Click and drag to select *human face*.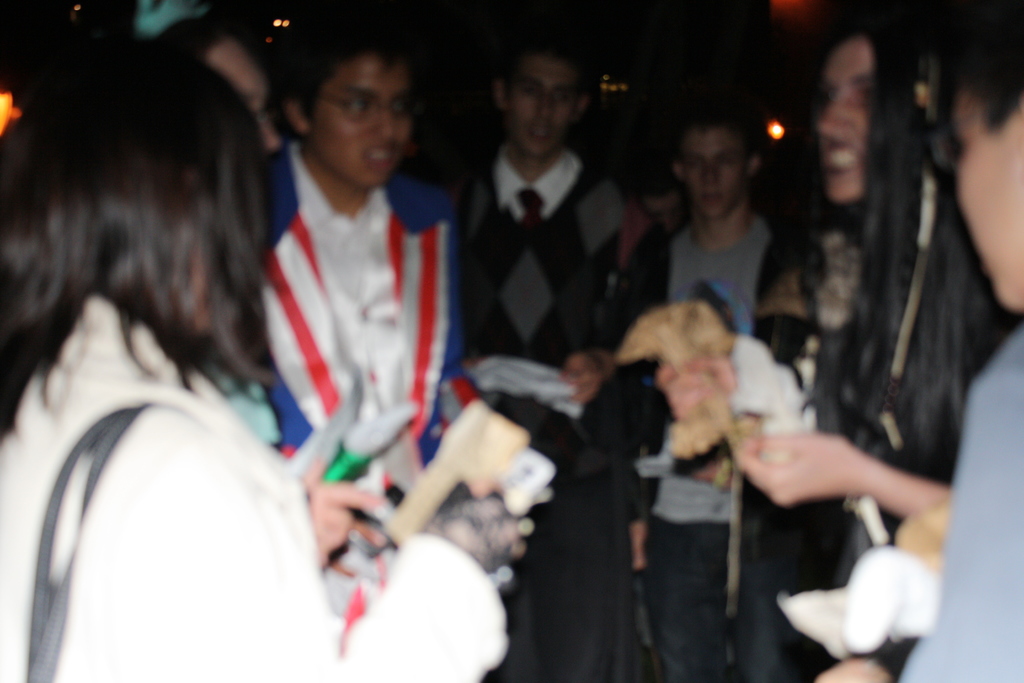
Selection: (508, 53, 579, 151).
